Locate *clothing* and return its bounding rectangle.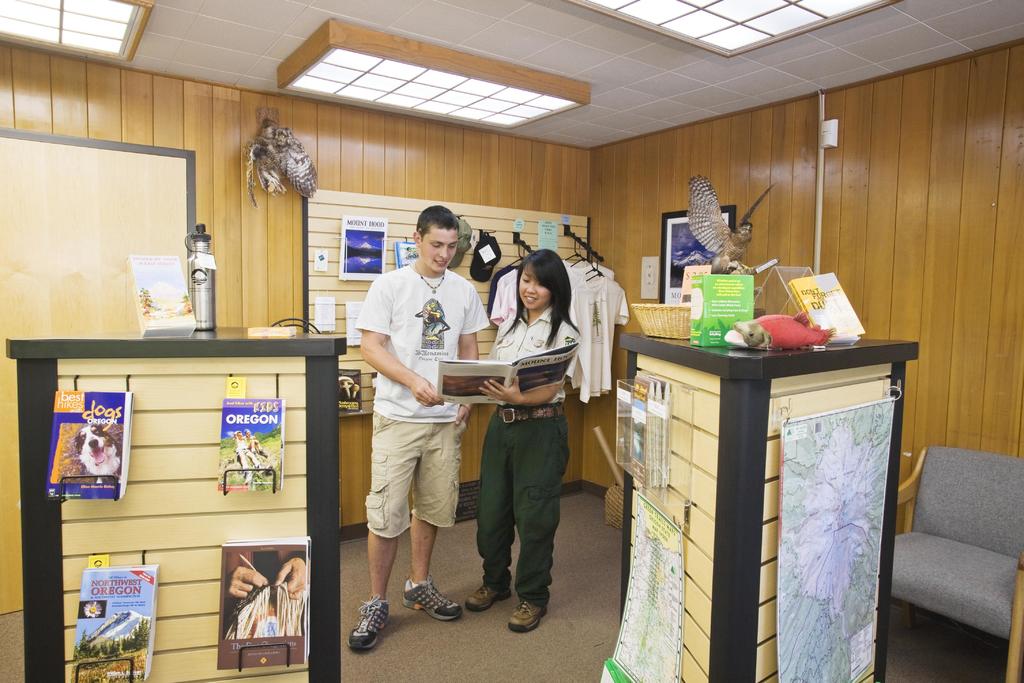
360/262/487/547.
